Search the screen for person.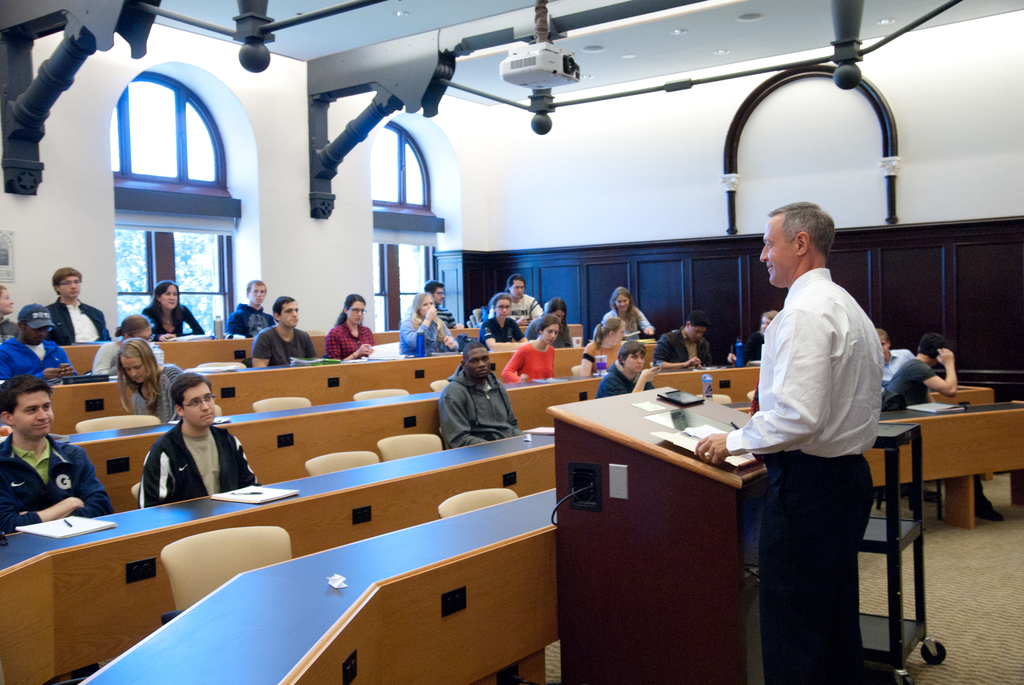
Found at BBox(226, 280, 280, 339).
